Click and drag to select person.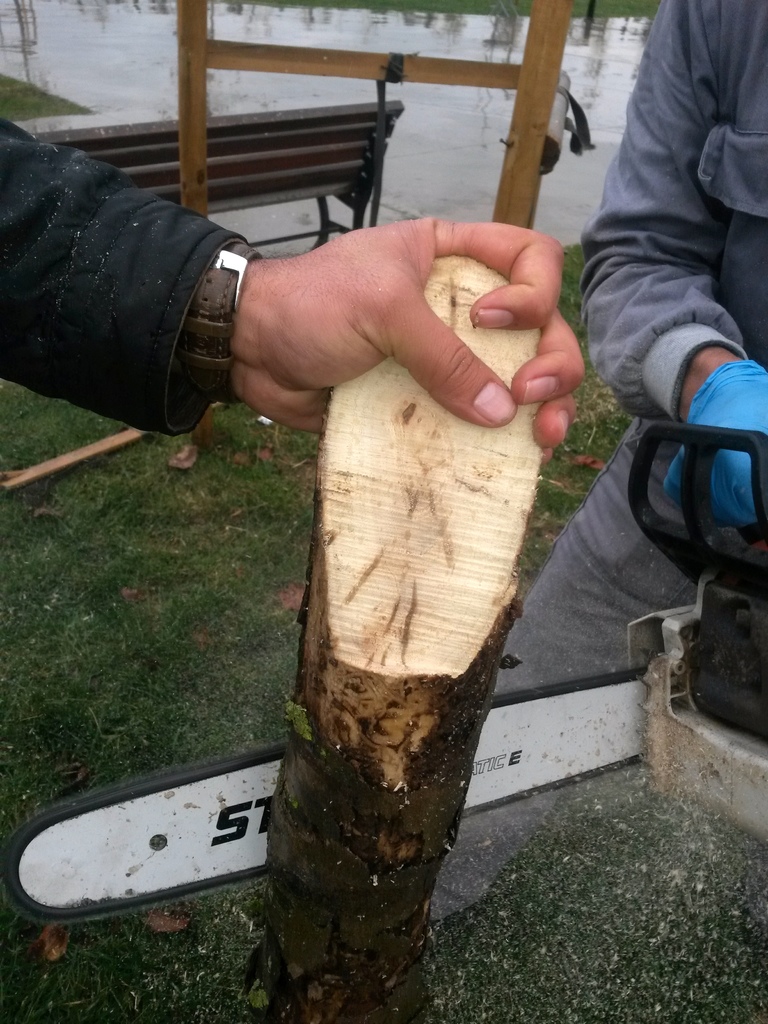
Selection: 553/0/767/490.
